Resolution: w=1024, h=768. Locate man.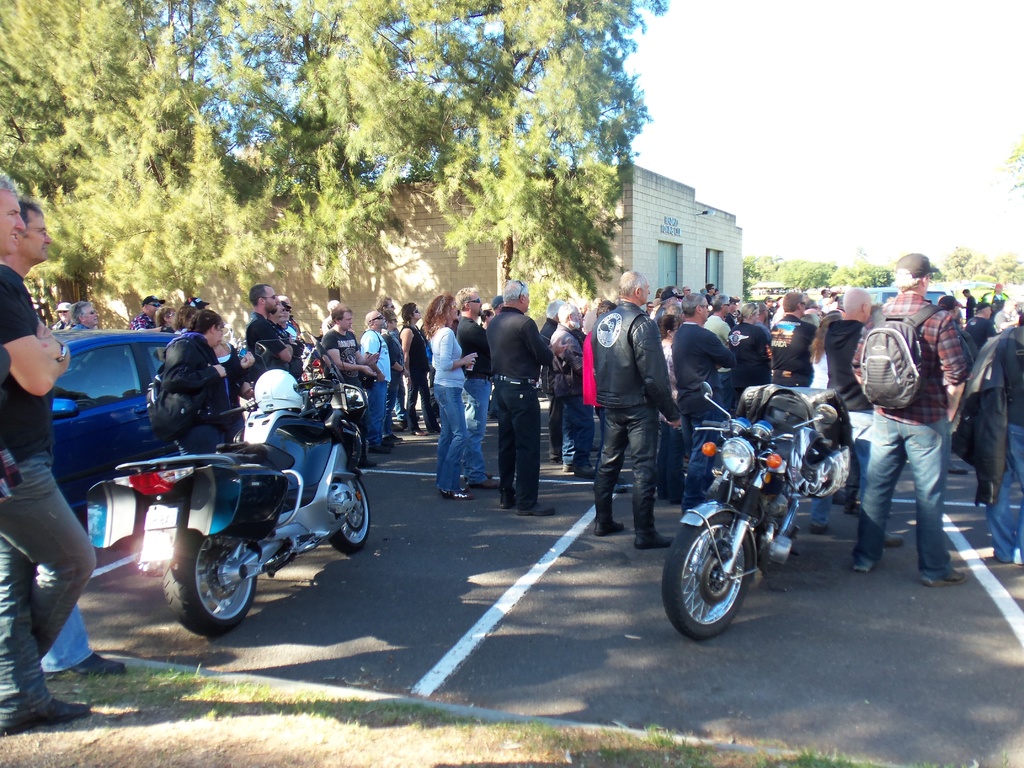
box=[764, 288, 817, 391].
